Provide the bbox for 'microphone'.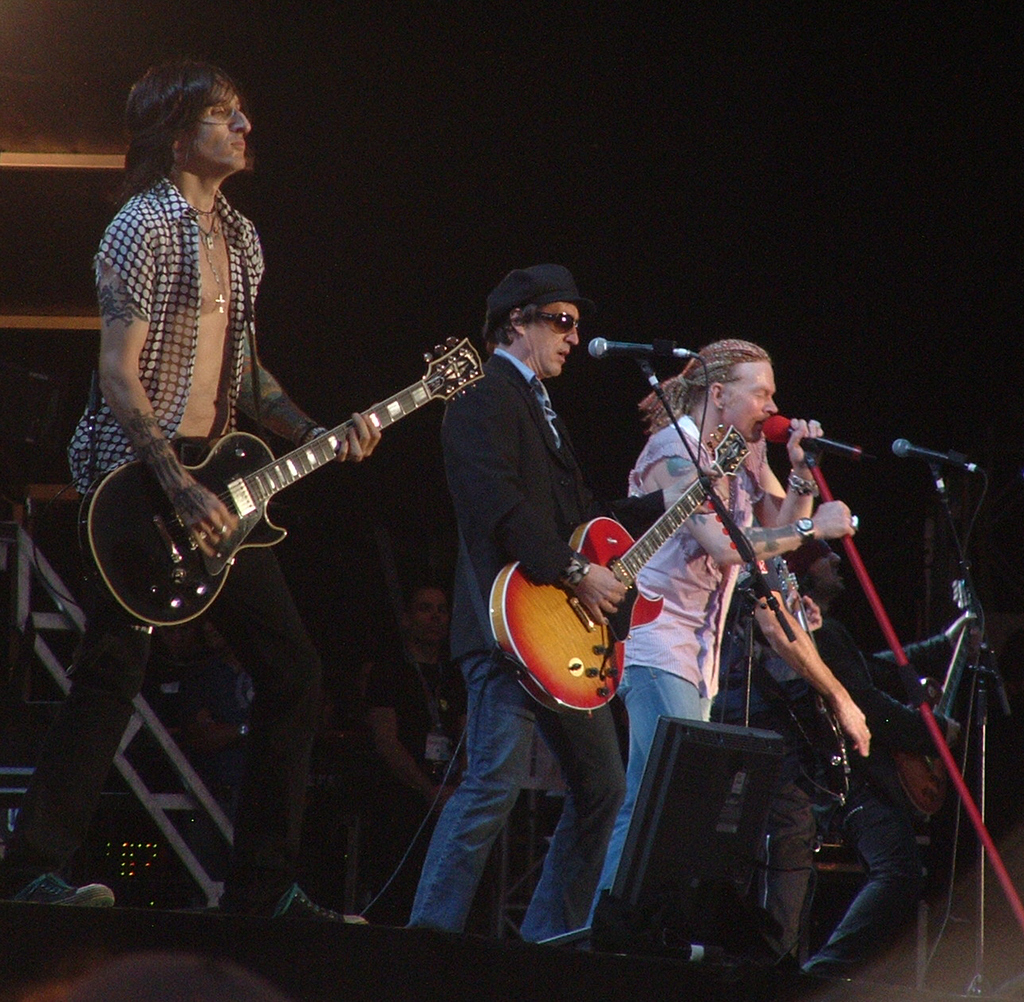
bbox(762, 409, 867, 461).
